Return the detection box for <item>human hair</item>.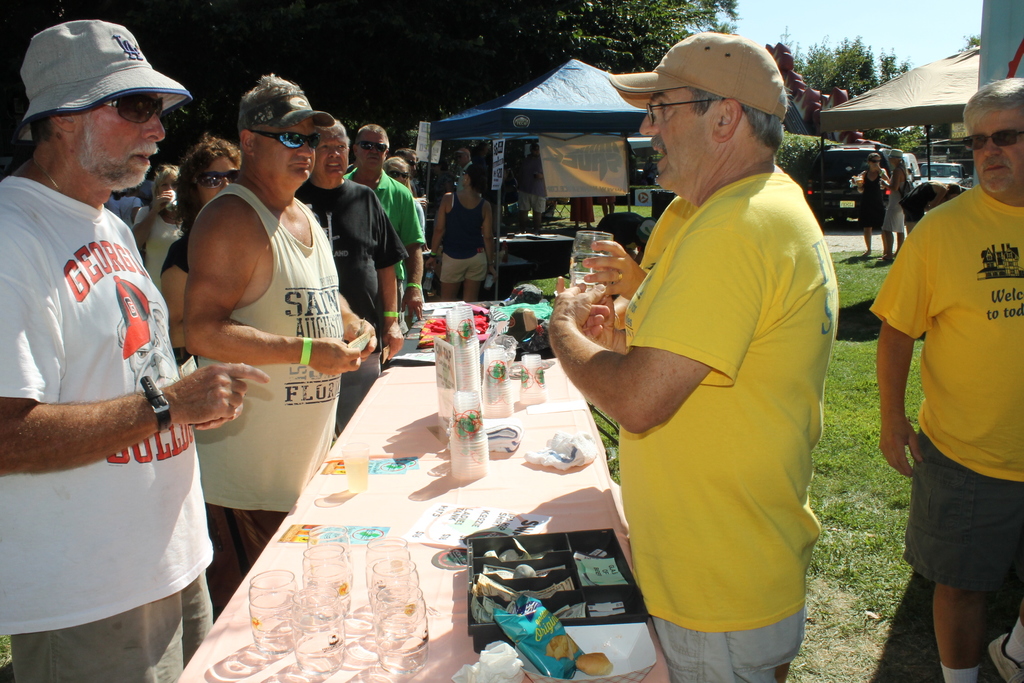
bbox=(463, 163, 484, 192).
